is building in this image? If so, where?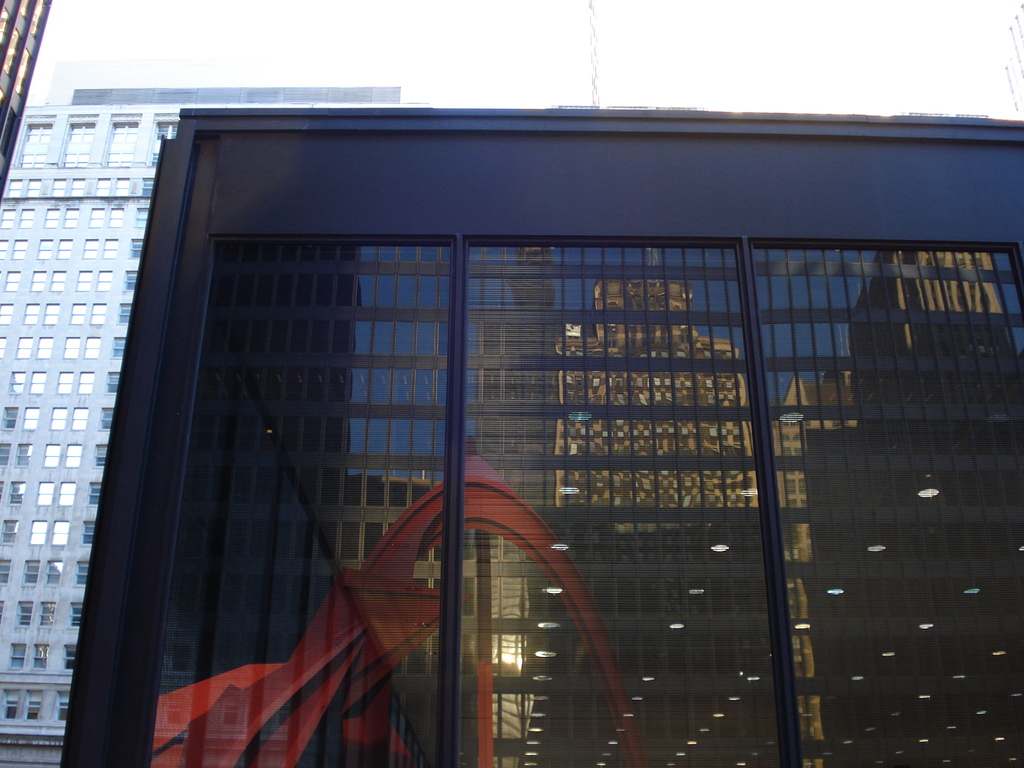
Yes, at pyautogui.locateOnScreen(0, 0, 51, 189).
